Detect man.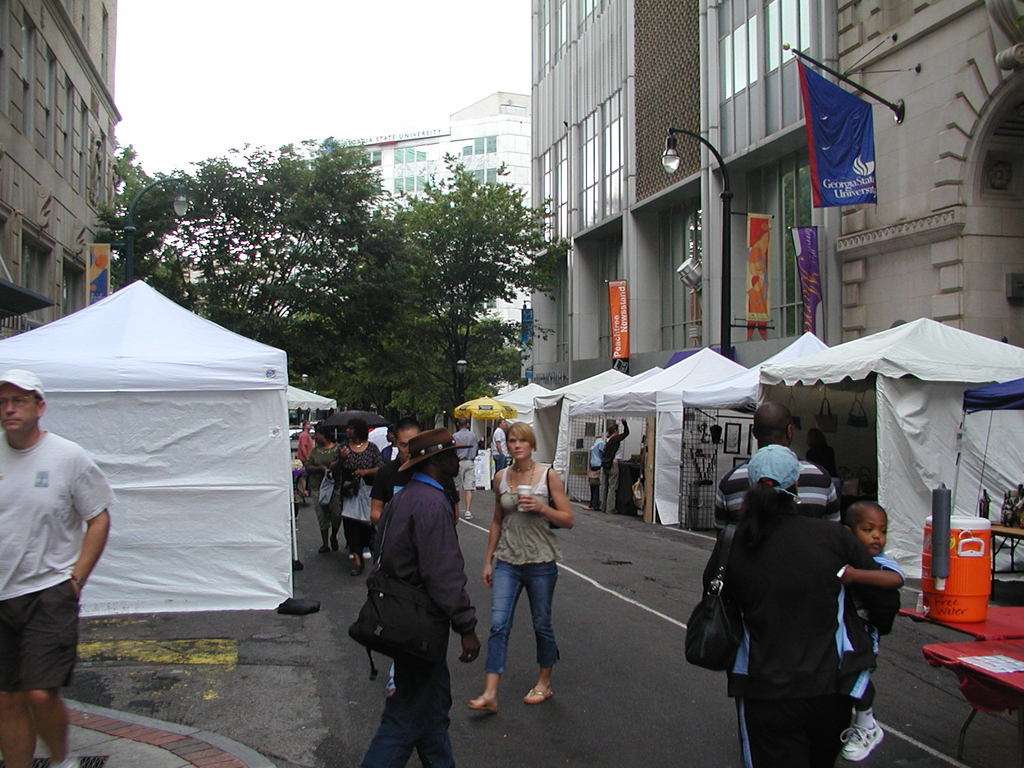
Detected at [x1=355, y1=426, x2=478, y2=767].
